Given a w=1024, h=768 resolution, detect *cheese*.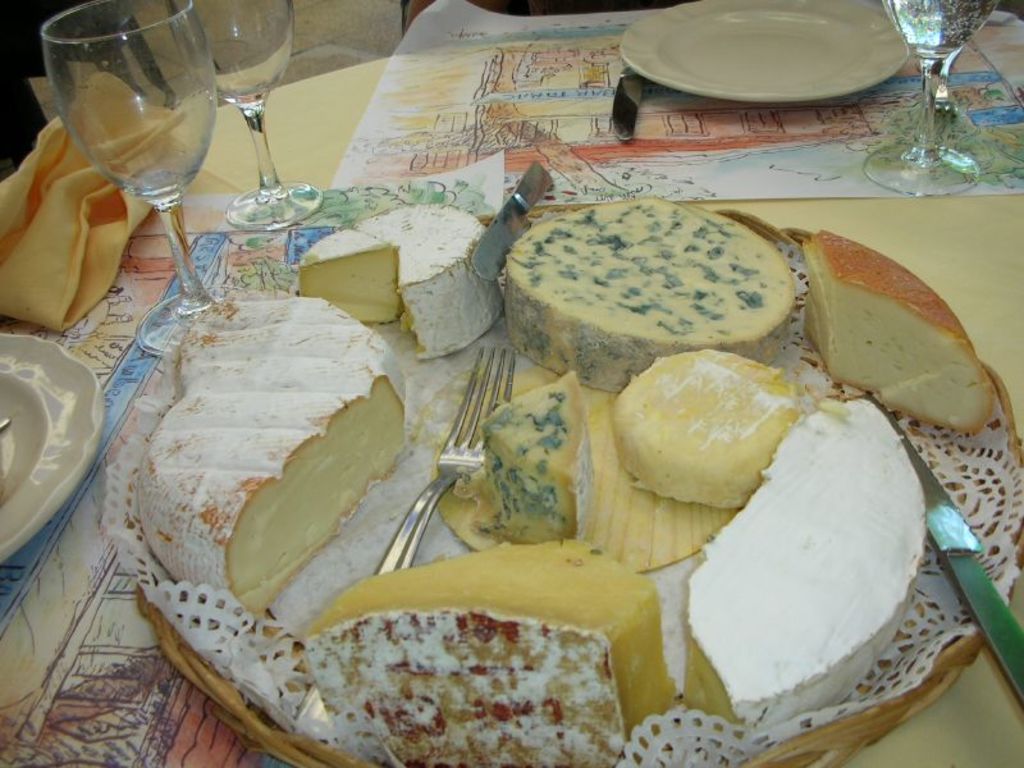
Rect(680, 389, 929, 722).
